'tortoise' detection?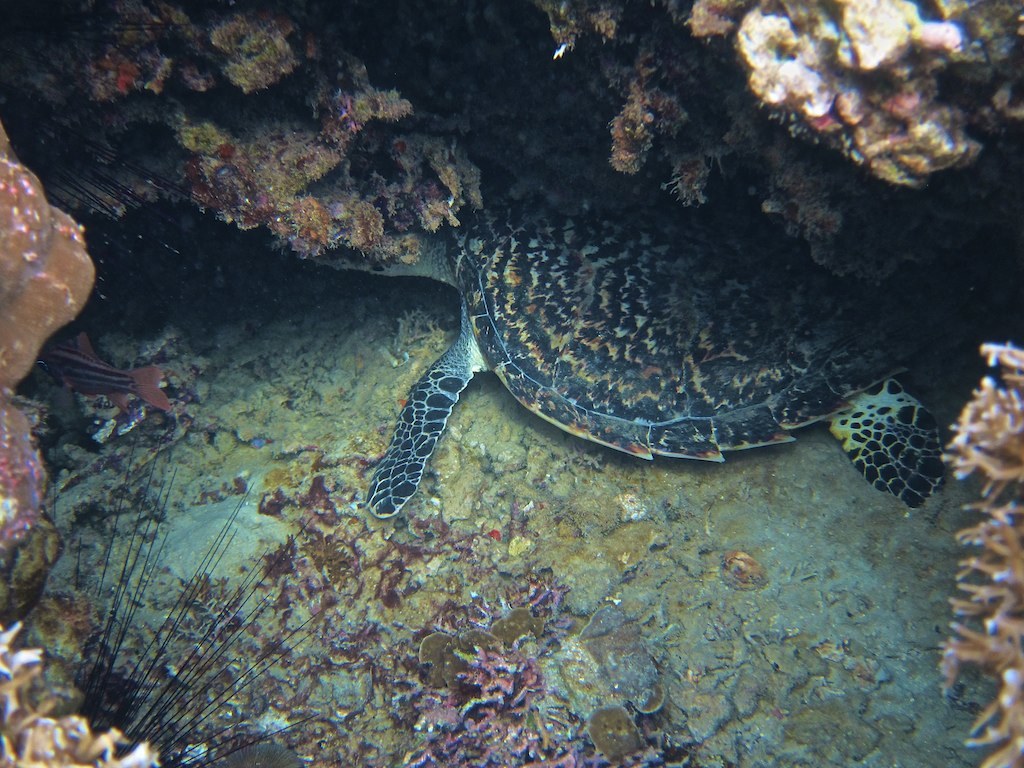
300,193,962,519
